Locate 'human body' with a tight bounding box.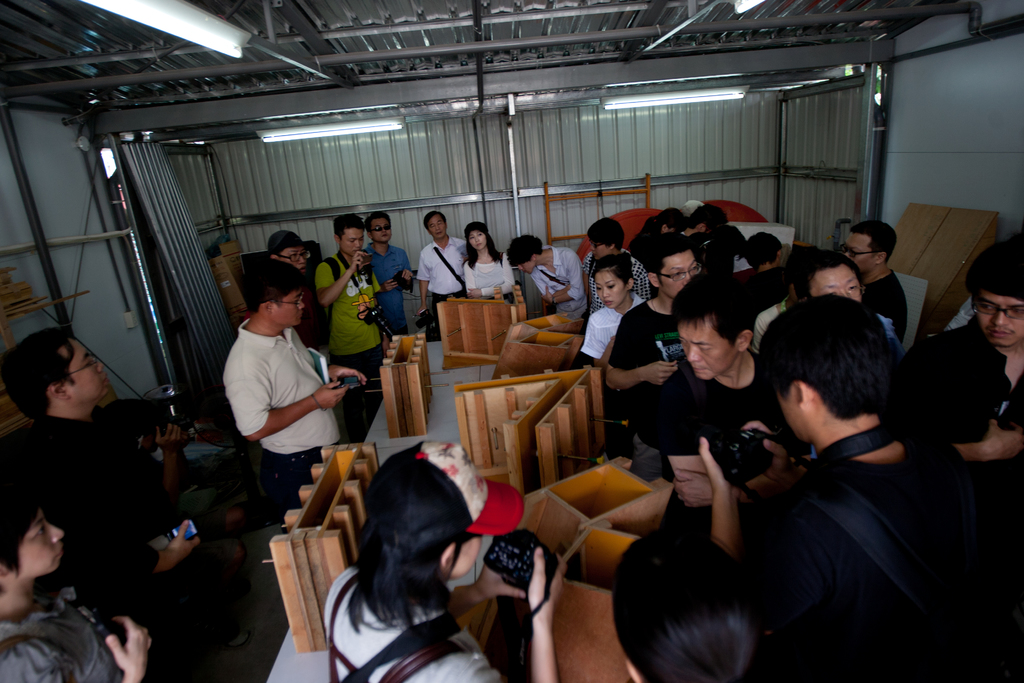
locate(321, 435, 566, 682).
